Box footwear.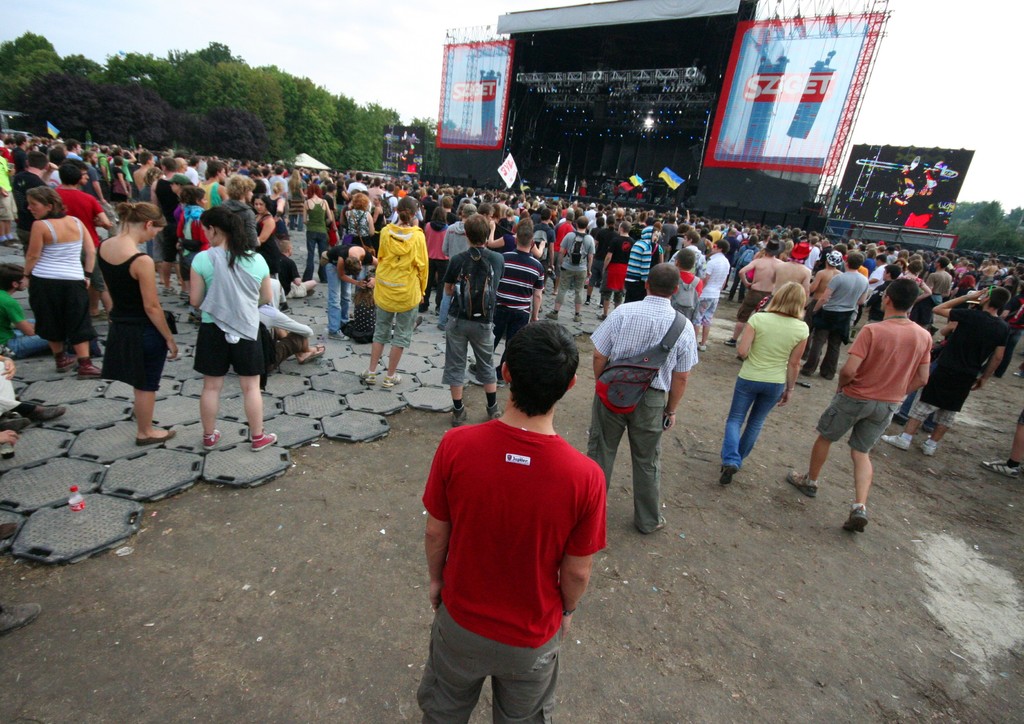
box=[305, 291, 315, 298].
